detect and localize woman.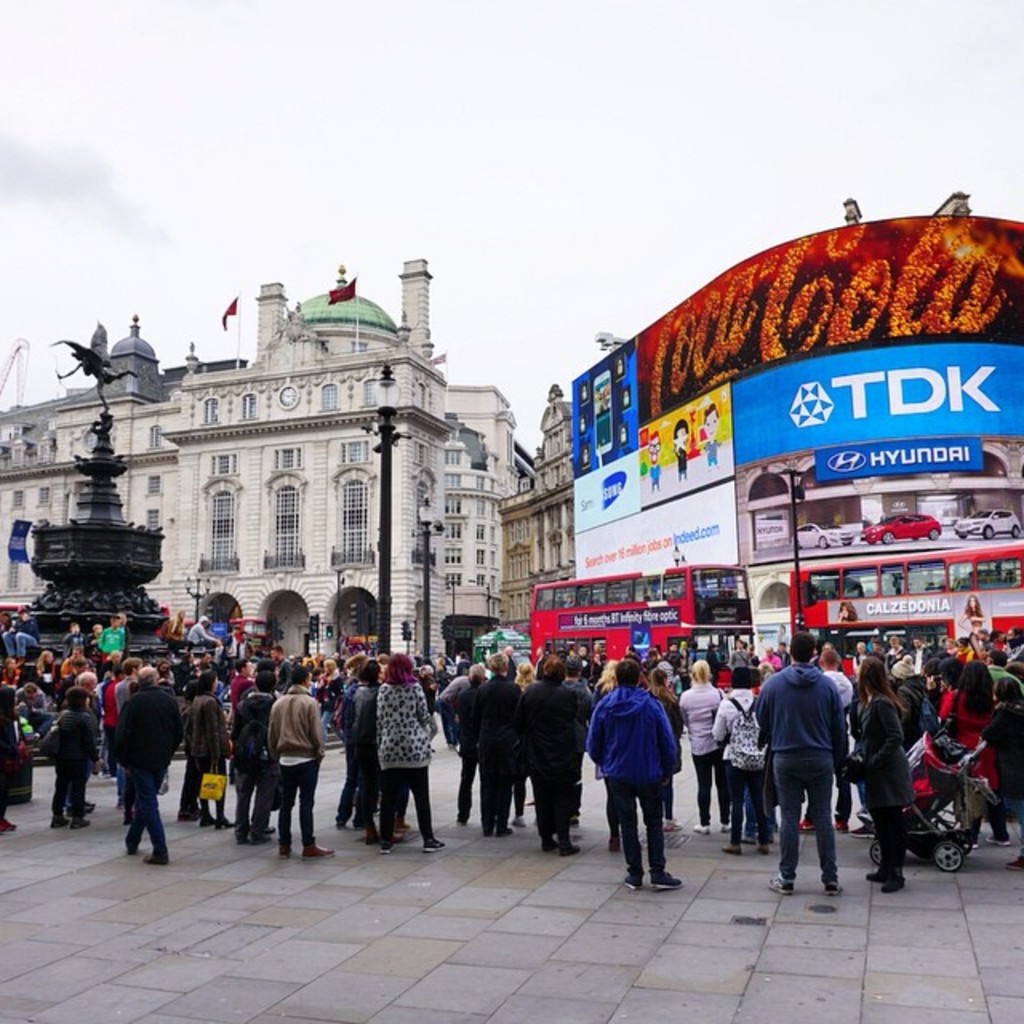
Localized at {"x1": 829, "y1": 595, "x2": 858, "y2": 626}.
